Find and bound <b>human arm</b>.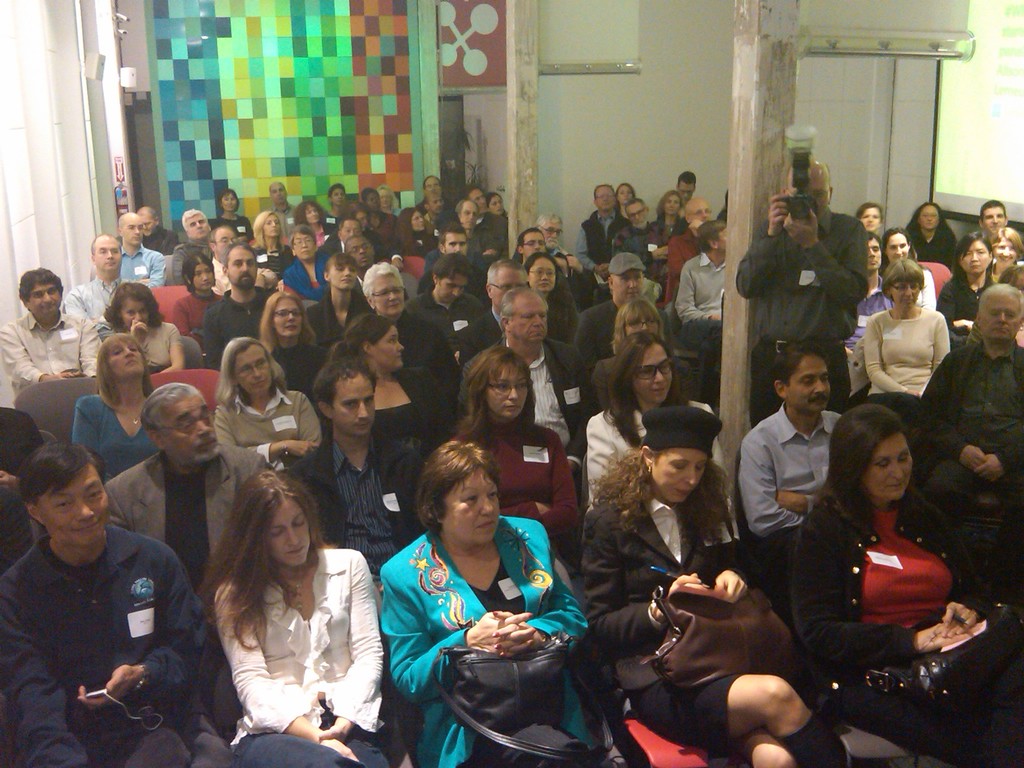
Bound: 219/399/324/465.
